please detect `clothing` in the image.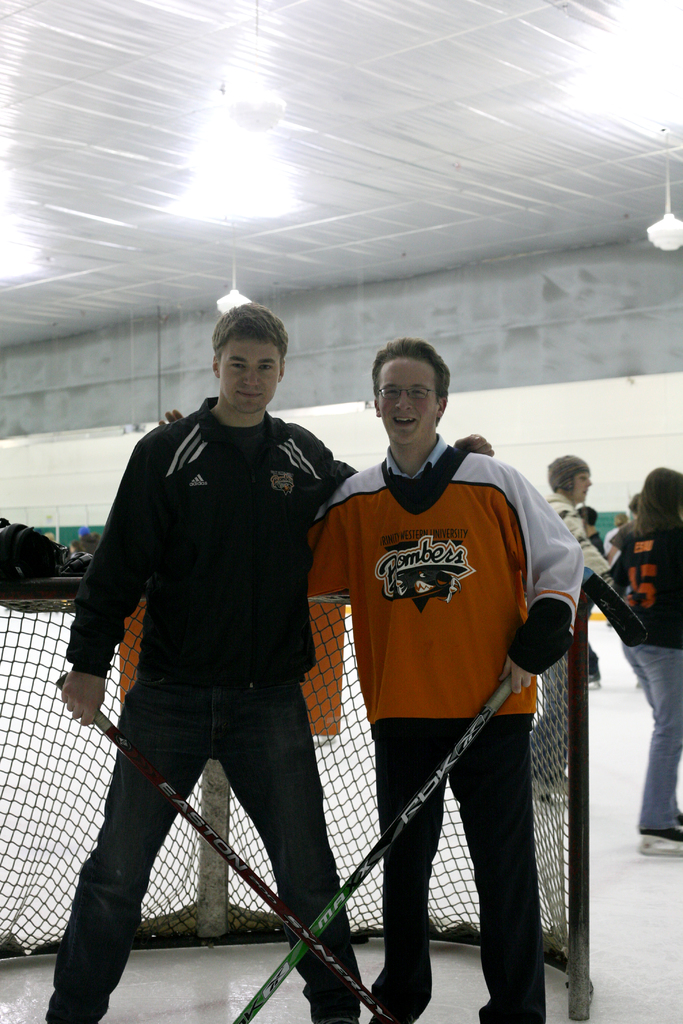
x1=42, y1=392, x2=365, y2=1023.
